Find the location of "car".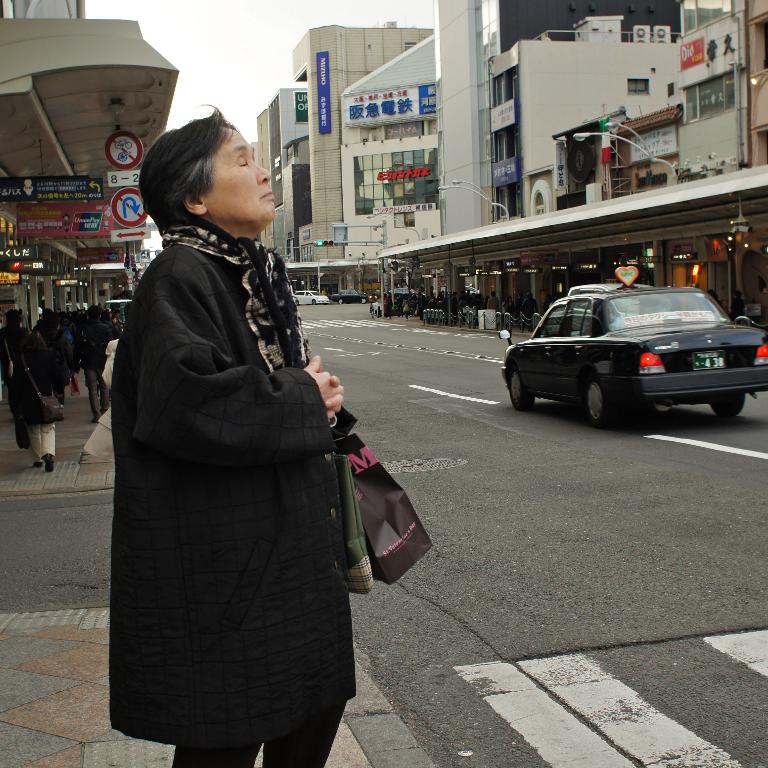
Location: detection(390, 286, 416, 295).
